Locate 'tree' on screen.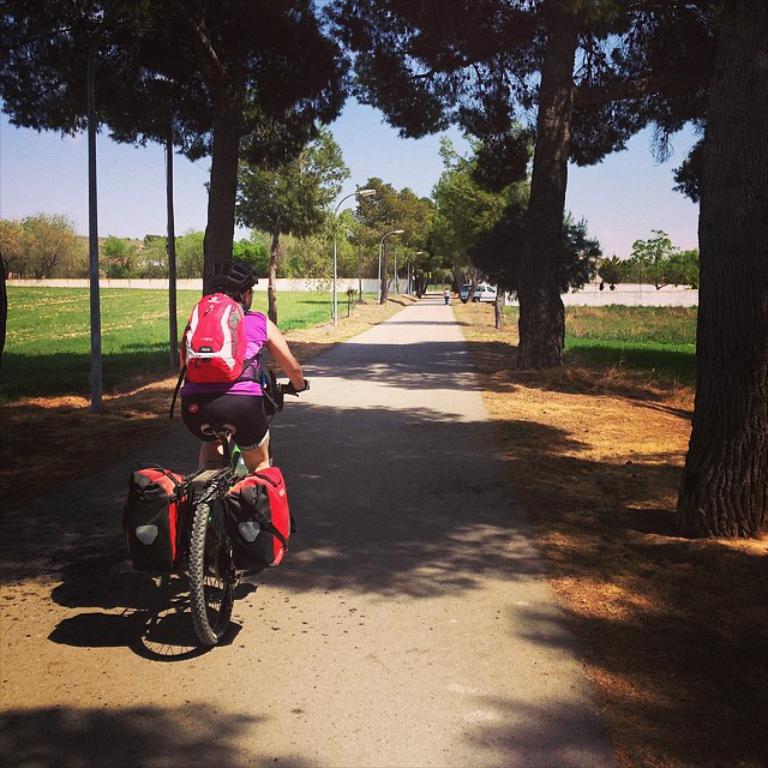
On screen at bbox=(2, 0, 356, 296).
